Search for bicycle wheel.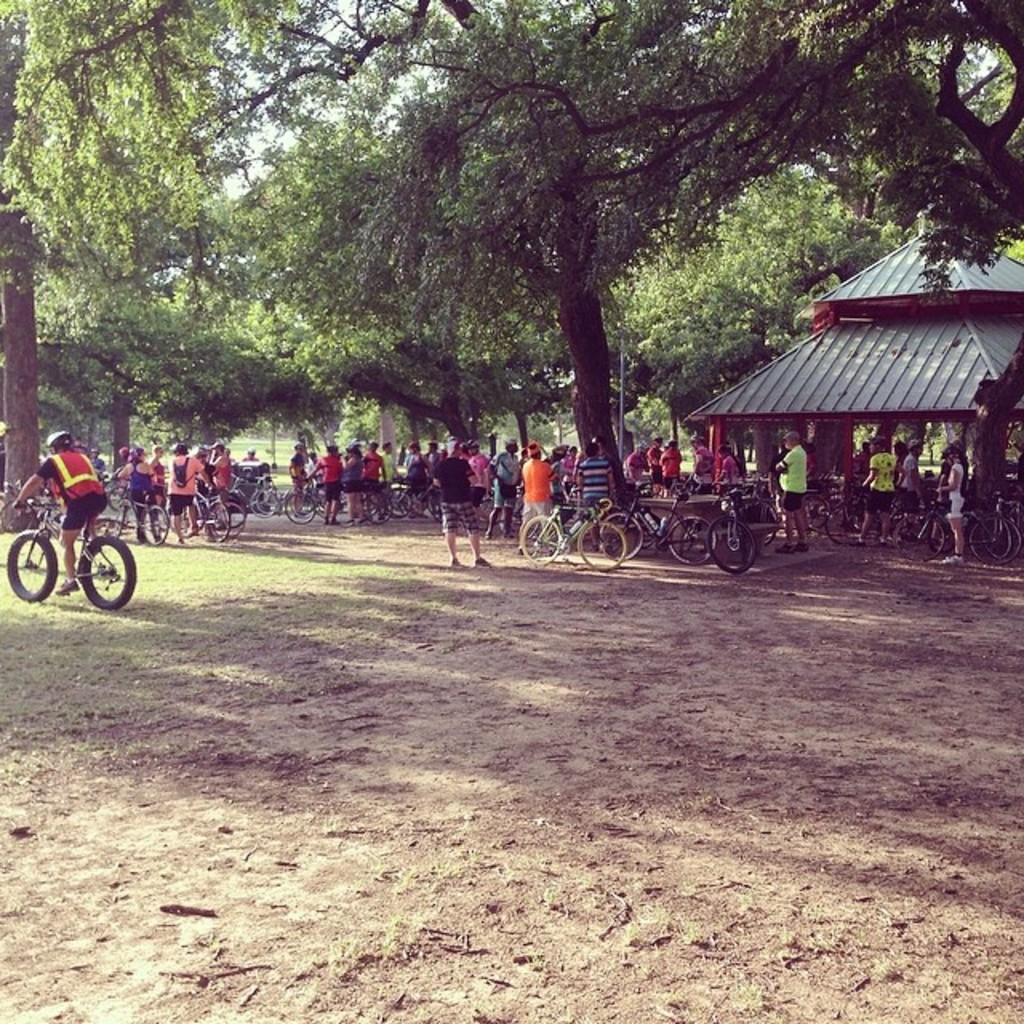
Found at crop(925, 512, 954, 557).
